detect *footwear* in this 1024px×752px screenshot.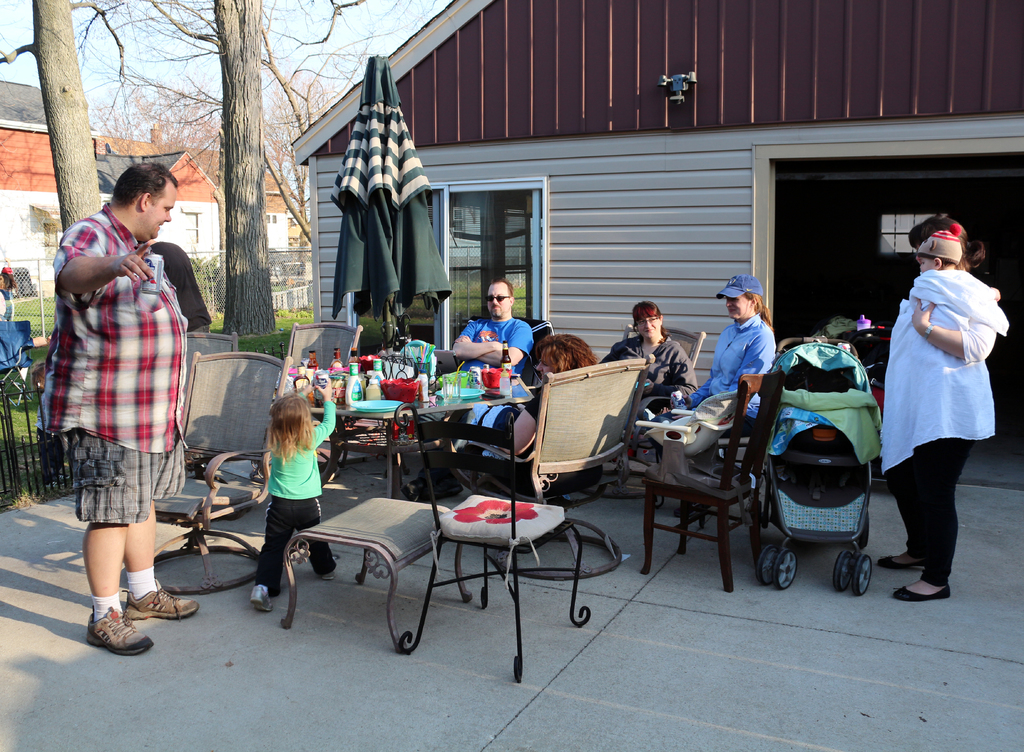
Detection: x1=248, y1=584, x2=271, y2=614.
